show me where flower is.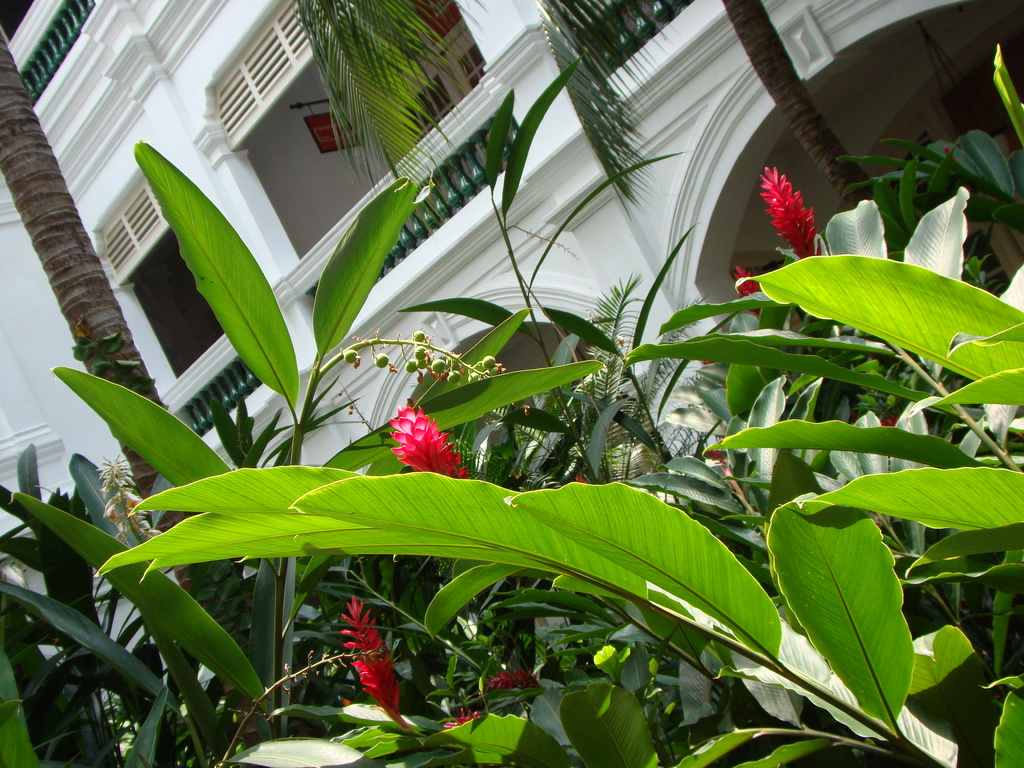
flower is at x1=486 y1=662 x2=542 y2=696.
